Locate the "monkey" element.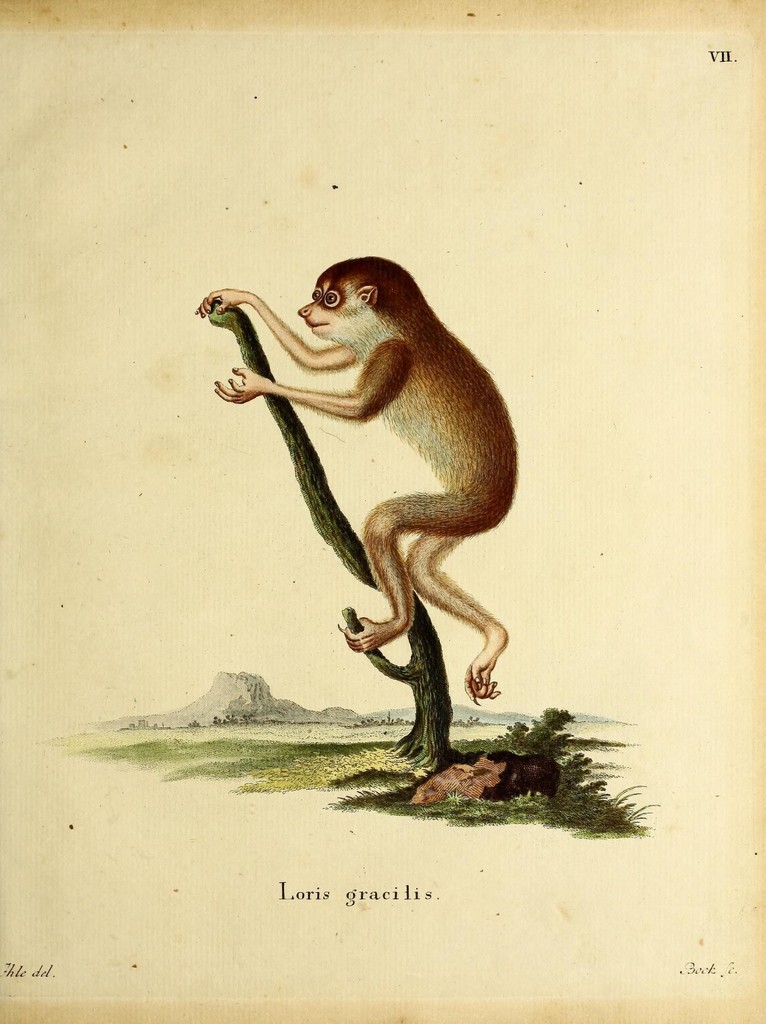
Element bbox: region(186, 258, 536, 767).
